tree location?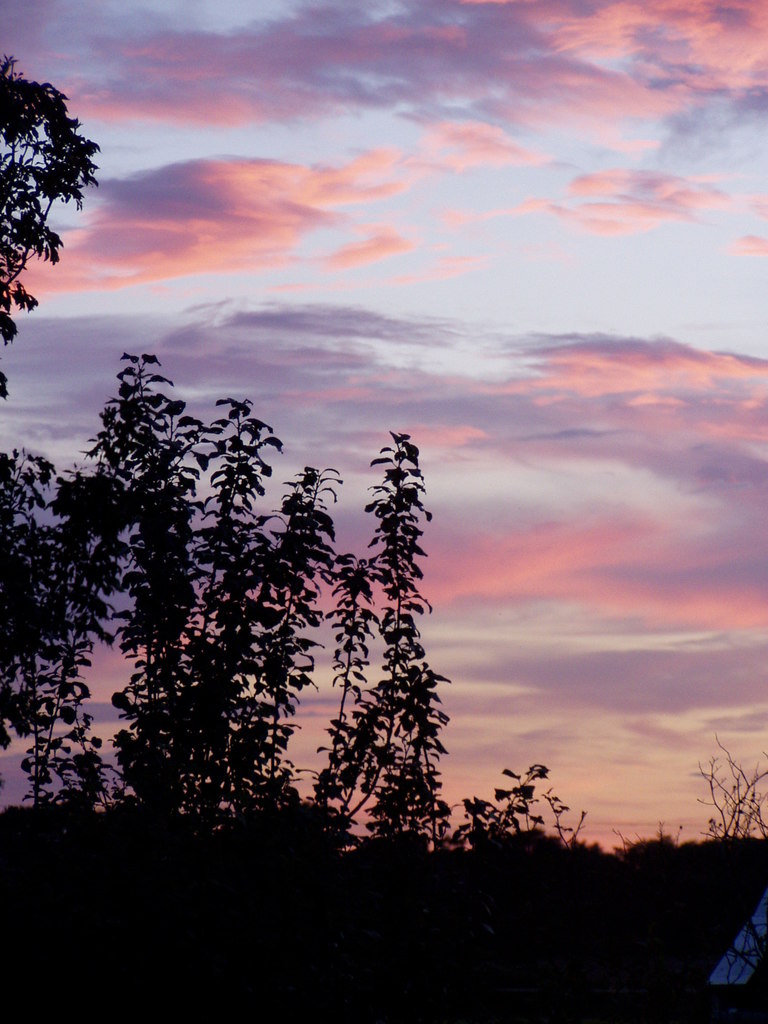
[0, 44, 99, 316]
